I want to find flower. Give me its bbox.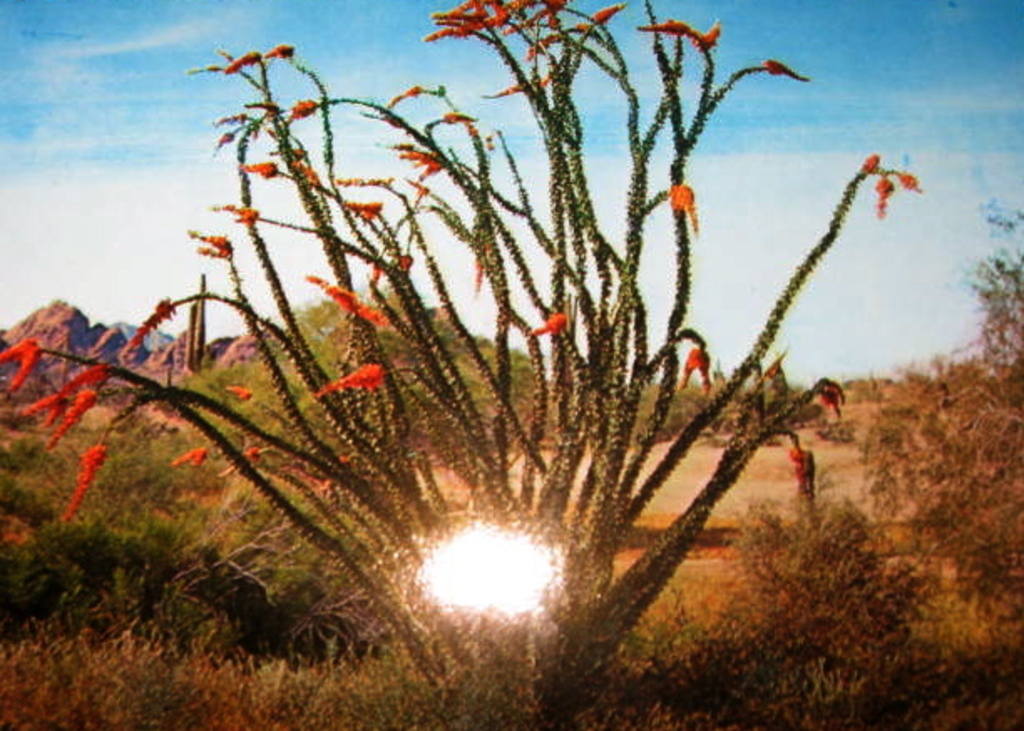
l=187, t=226, r=236, b=261.
